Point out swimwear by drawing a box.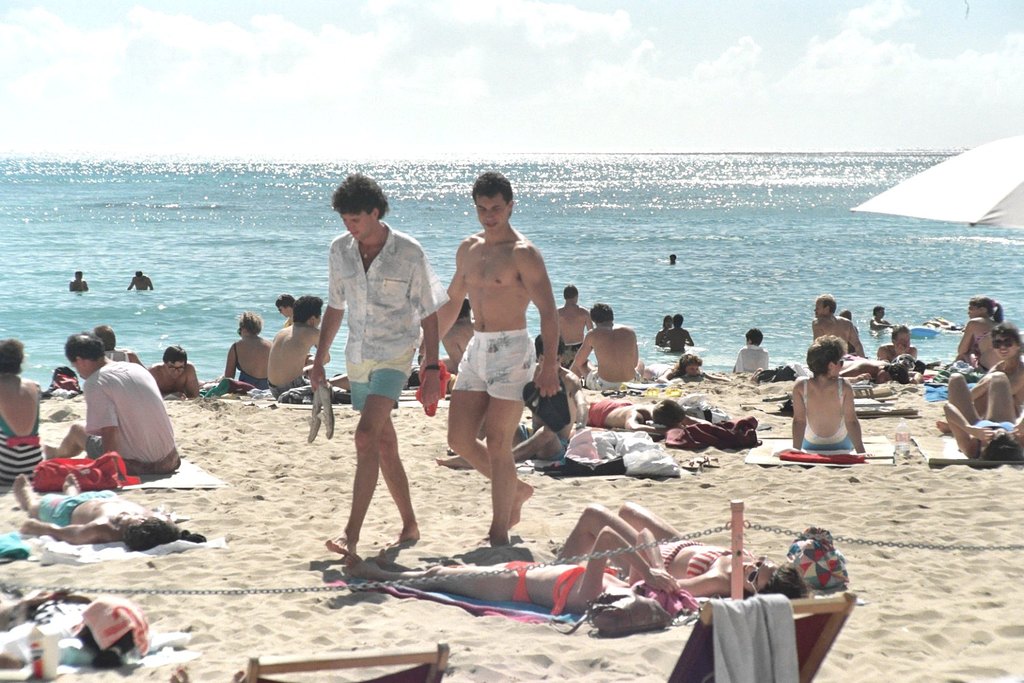
(0,408,48,488).
